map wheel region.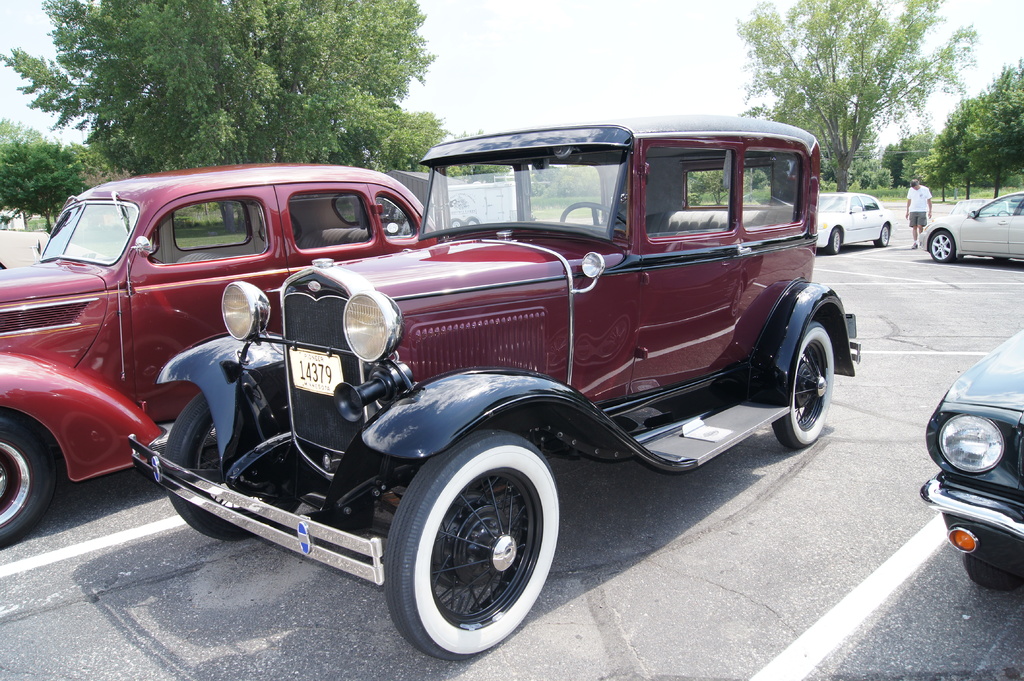
Mapped to detection(391, 441, 550, 645).
